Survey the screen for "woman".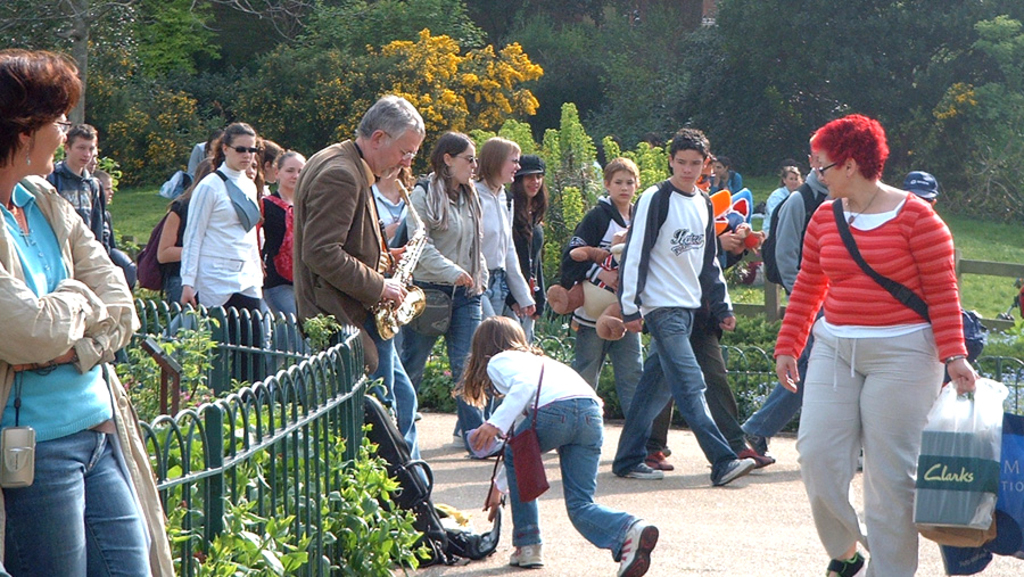
Survey found: 183 121 274 409.
